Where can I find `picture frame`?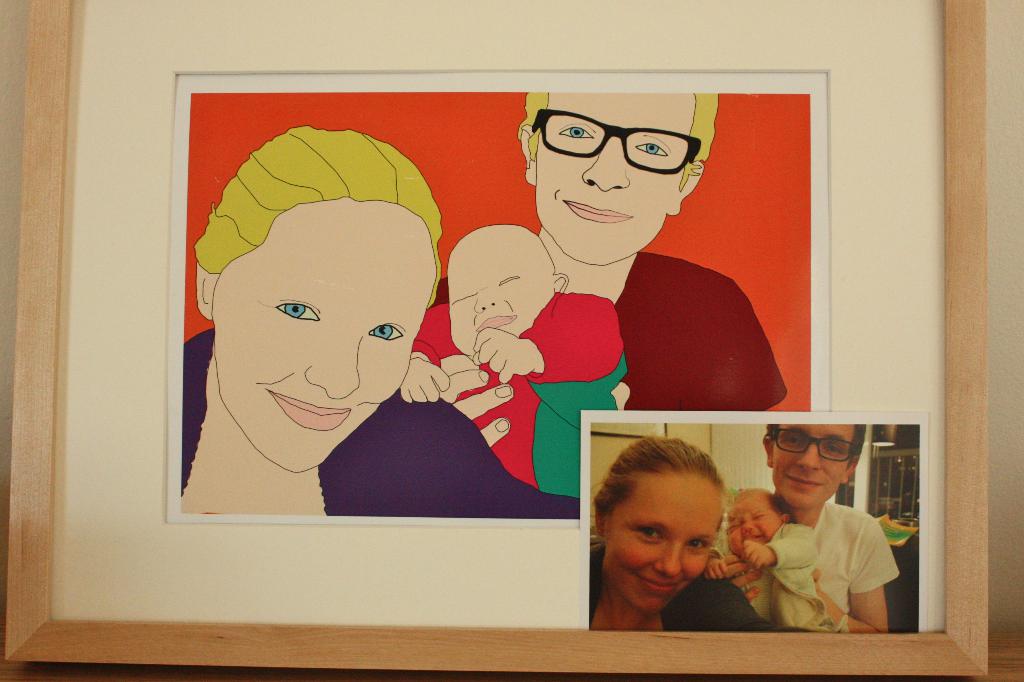
You can find it at {"x1": 0, "y1": 0, "x2": 987, "y2": 678}.
